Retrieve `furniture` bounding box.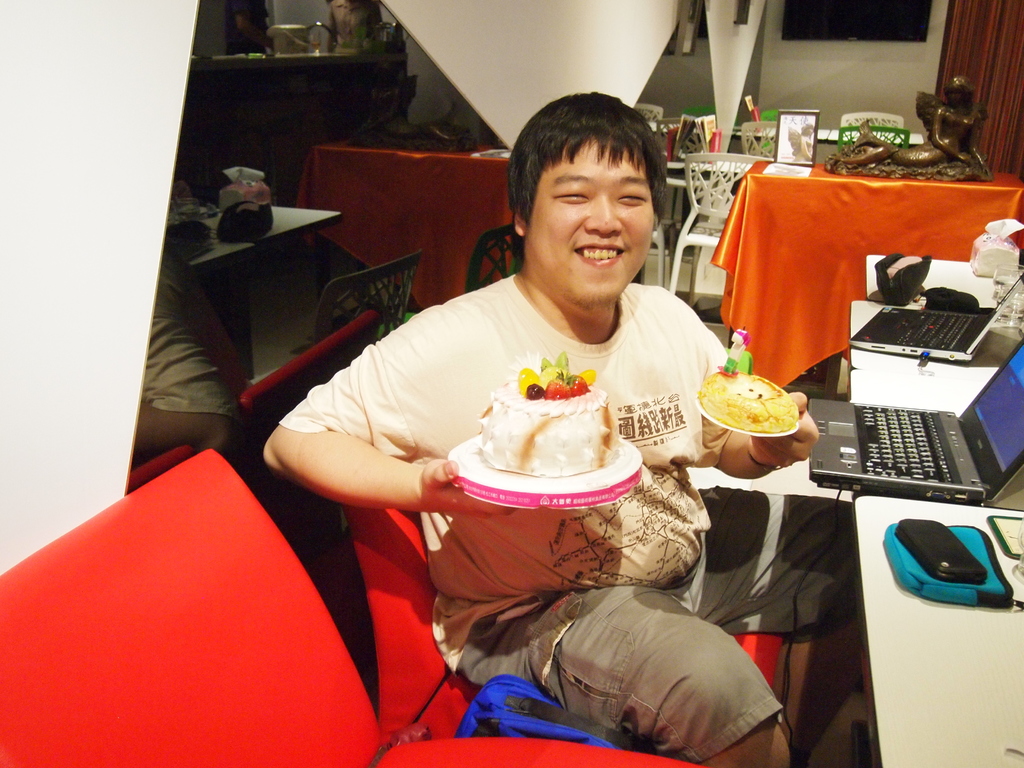
Bounding box: crop(740, 155, 1023, 390).
